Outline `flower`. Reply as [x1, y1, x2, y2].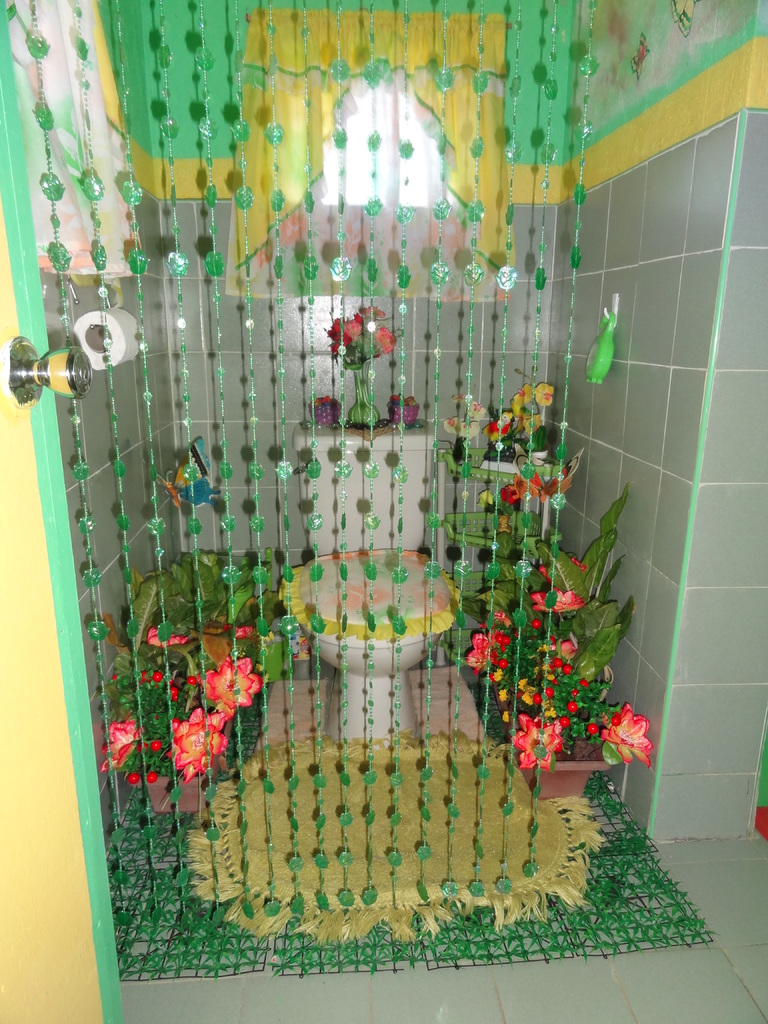
[545, 640, 575, 657].
